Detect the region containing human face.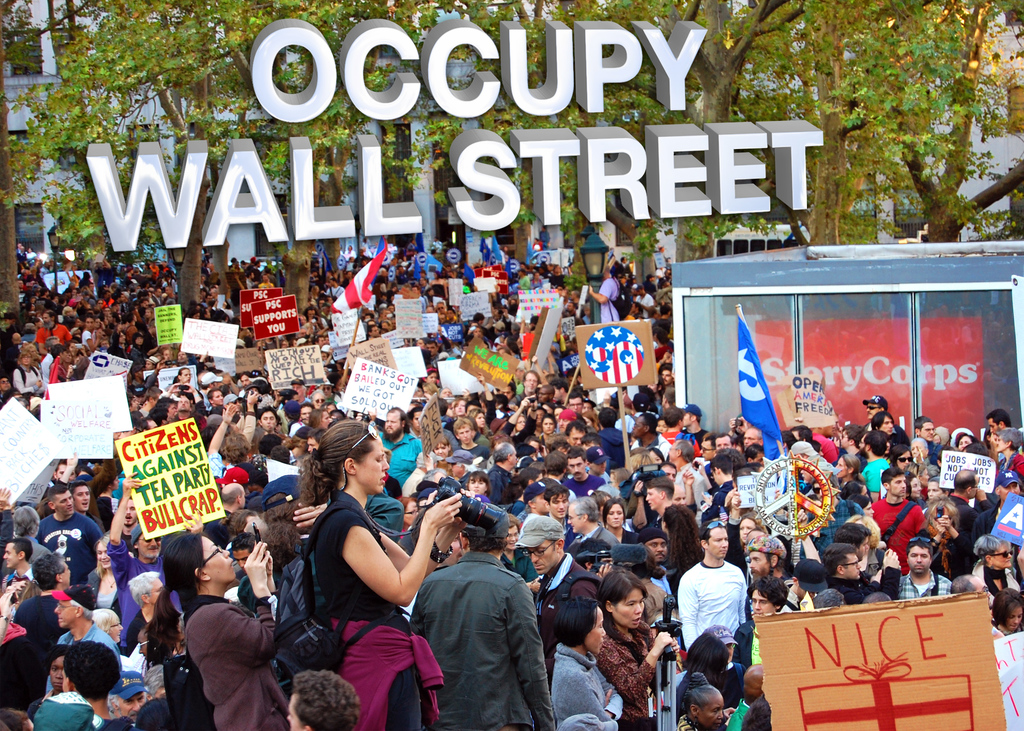
l=909, t=479, r=923, b=498.
